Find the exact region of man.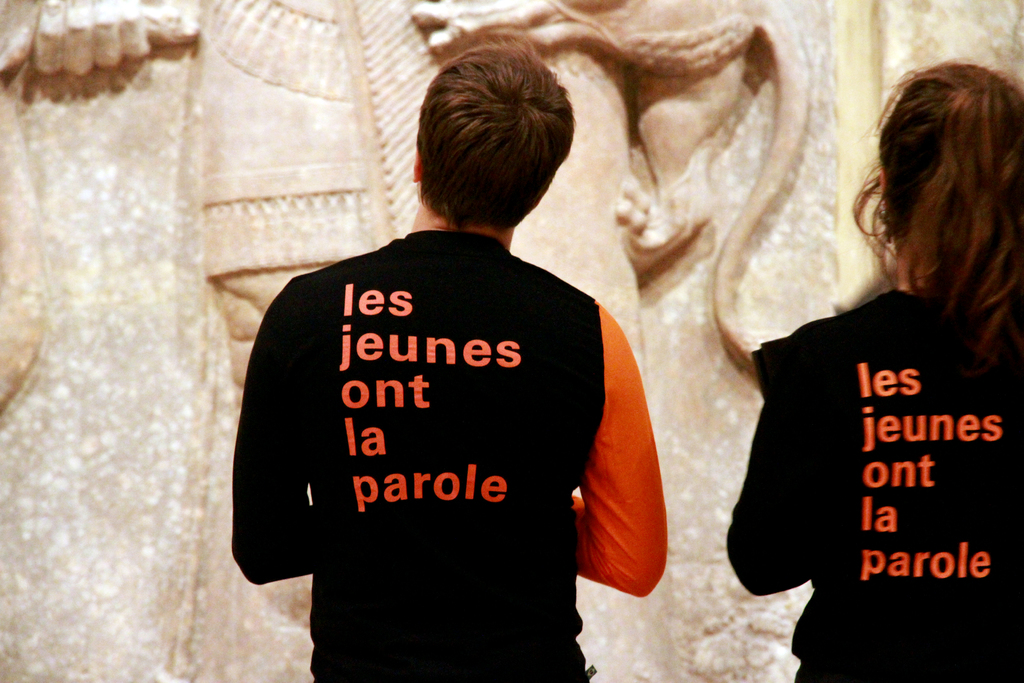
Exact region: [left=227, top=49, right=685, bottom=664].
